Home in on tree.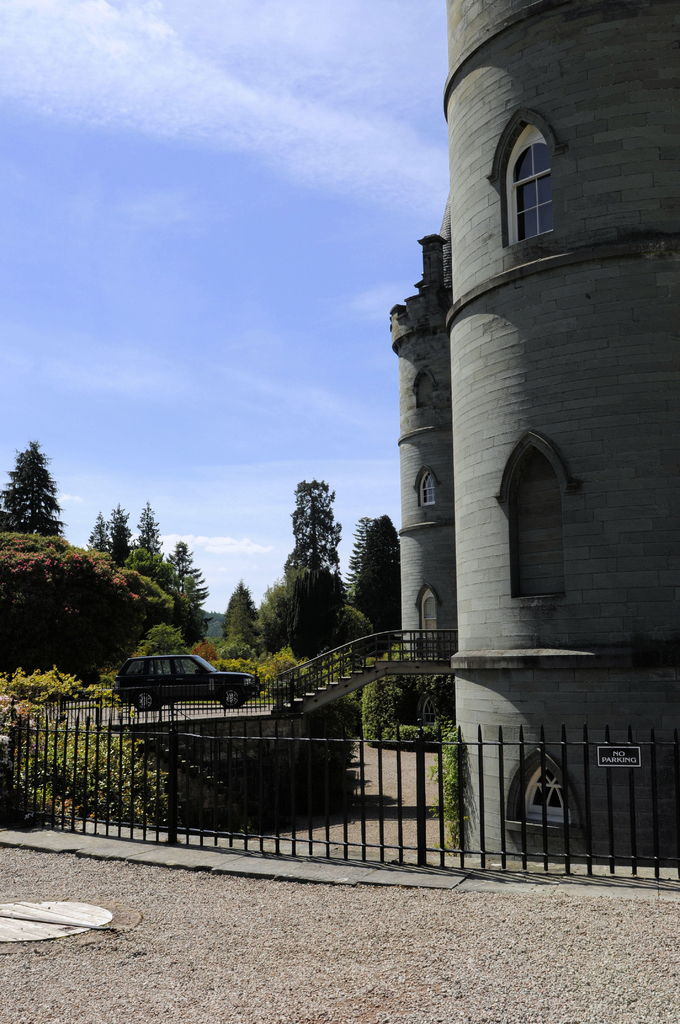
Homed in at x1=0, y1=438, x2=69, y2=541.
